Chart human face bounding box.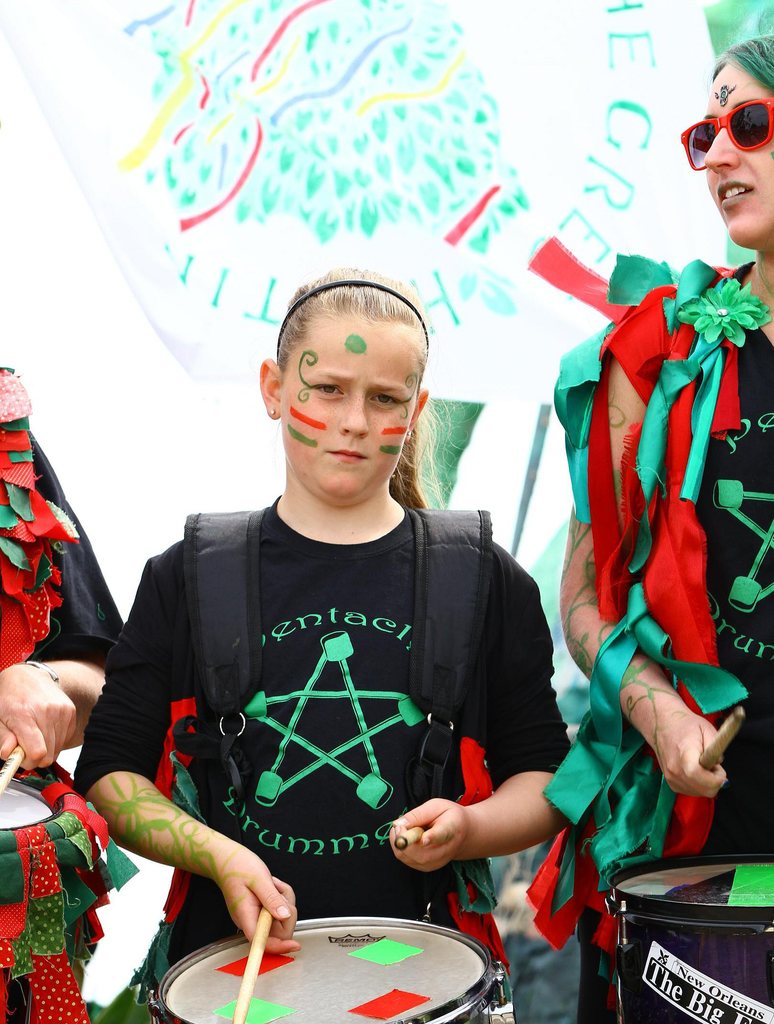
Charted: <box>692,50,773,248</box>.
